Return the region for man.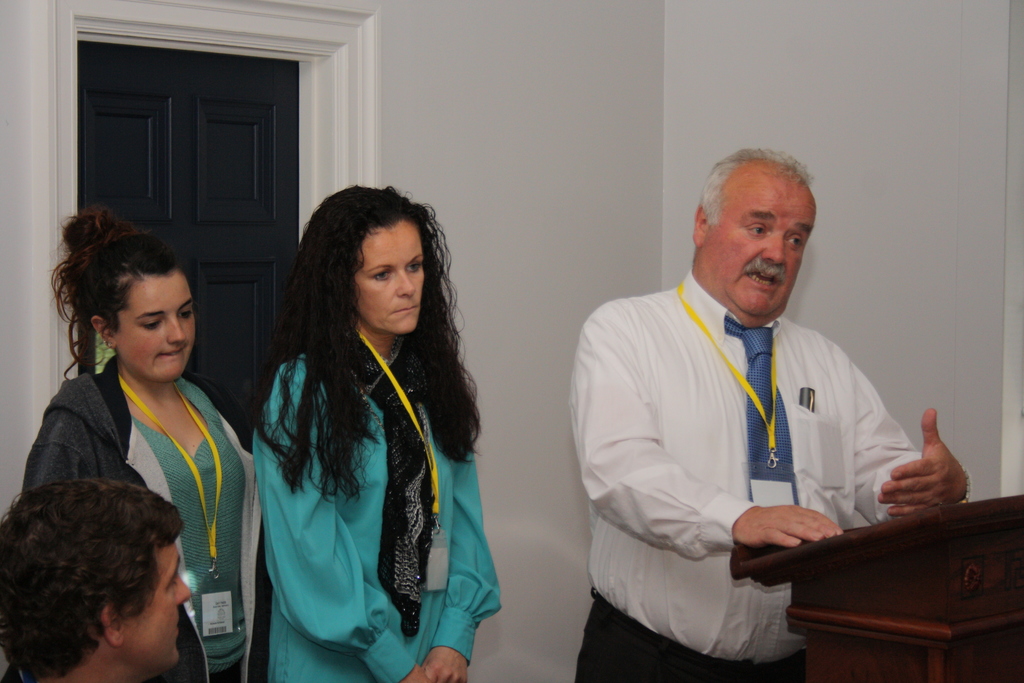
locate(0, 477, 191, 682).
